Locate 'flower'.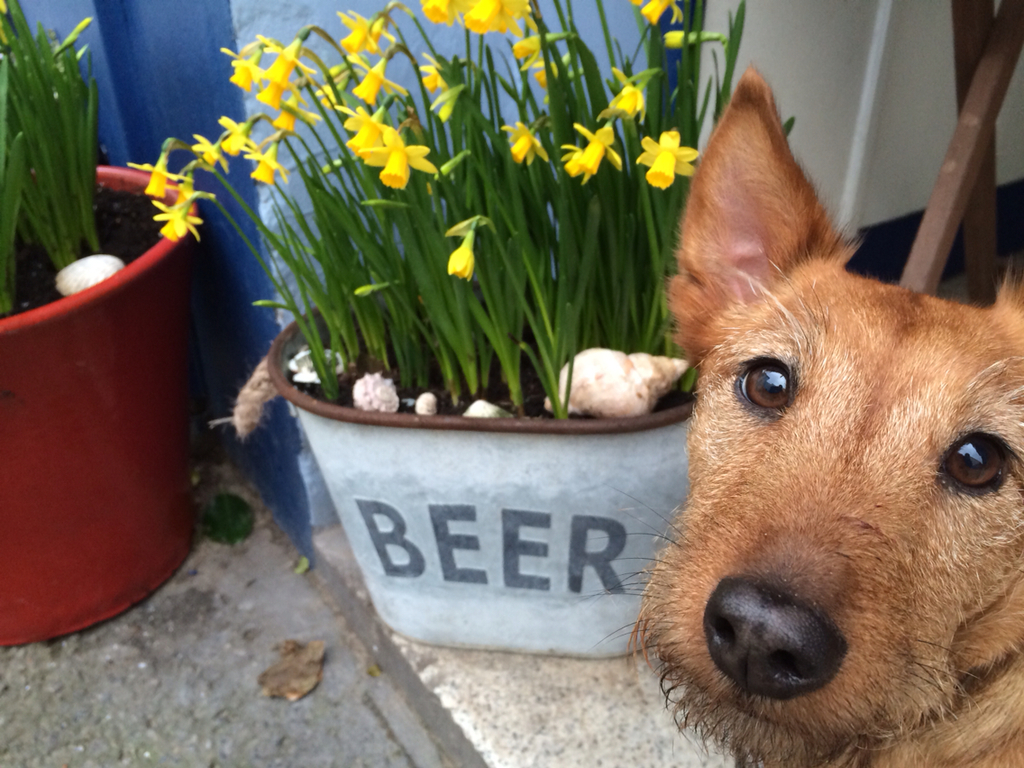
Bounding box: pyautogui.locateOnScreen(413, 54, 479, 92).
